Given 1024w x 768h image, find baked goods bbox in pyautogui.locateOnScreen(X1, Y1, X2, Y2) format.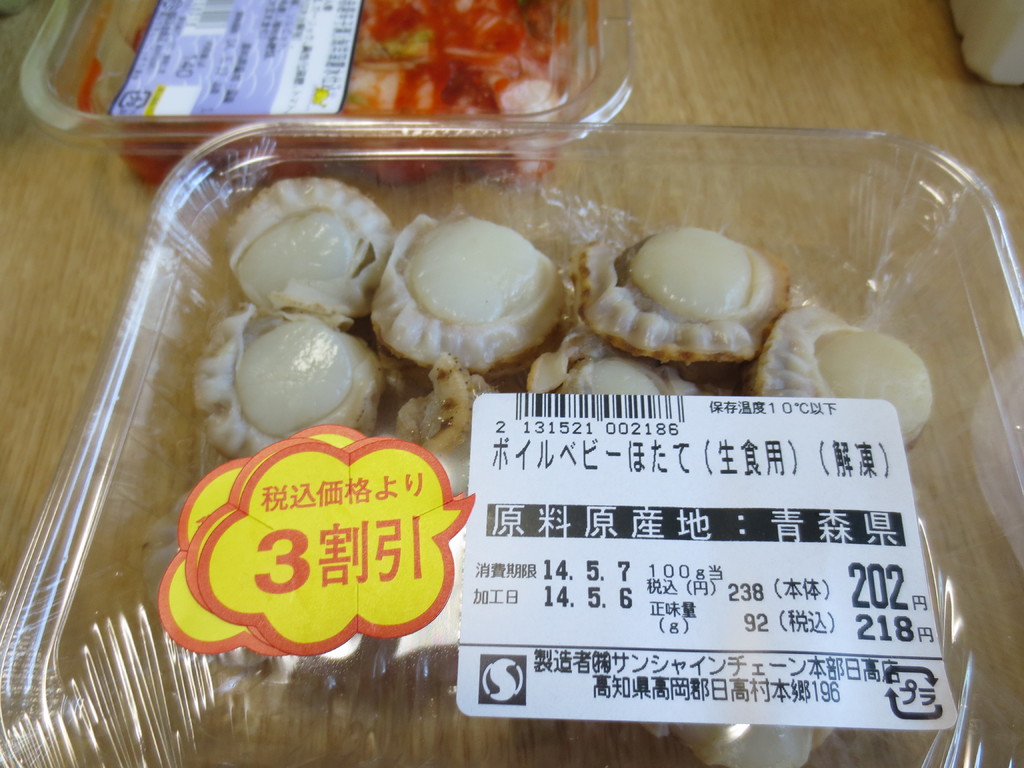
pyautogui.locateOnScreen(637, 720, 831, 767).
